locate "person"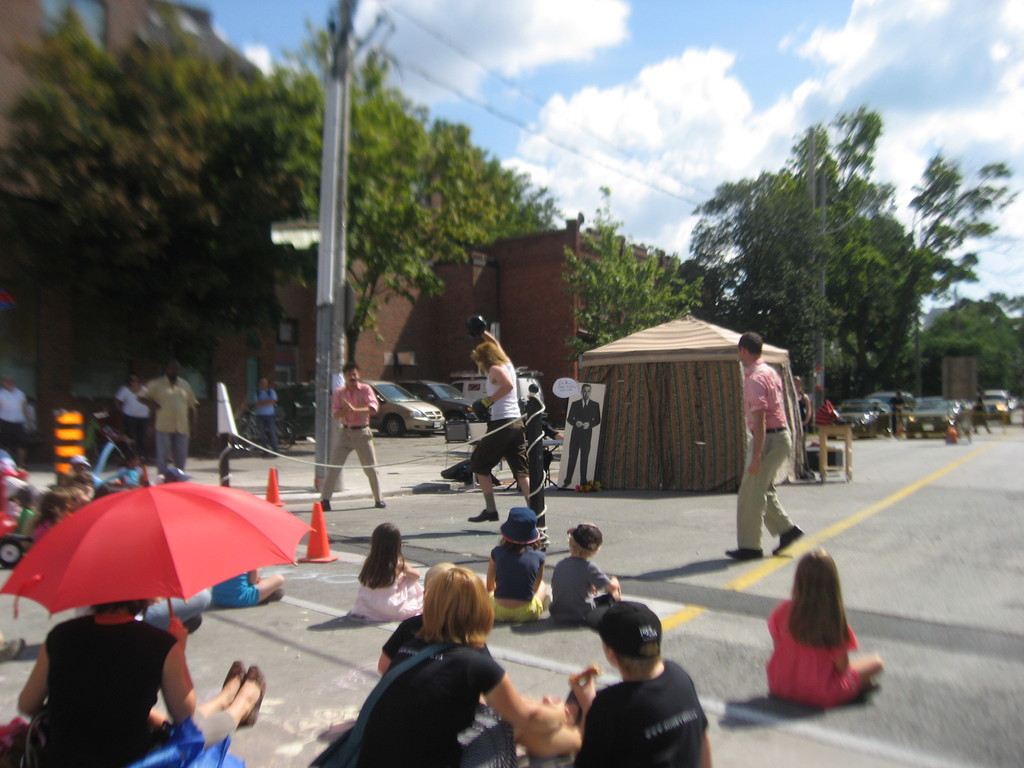
detection(812, 382, 856, 491)
